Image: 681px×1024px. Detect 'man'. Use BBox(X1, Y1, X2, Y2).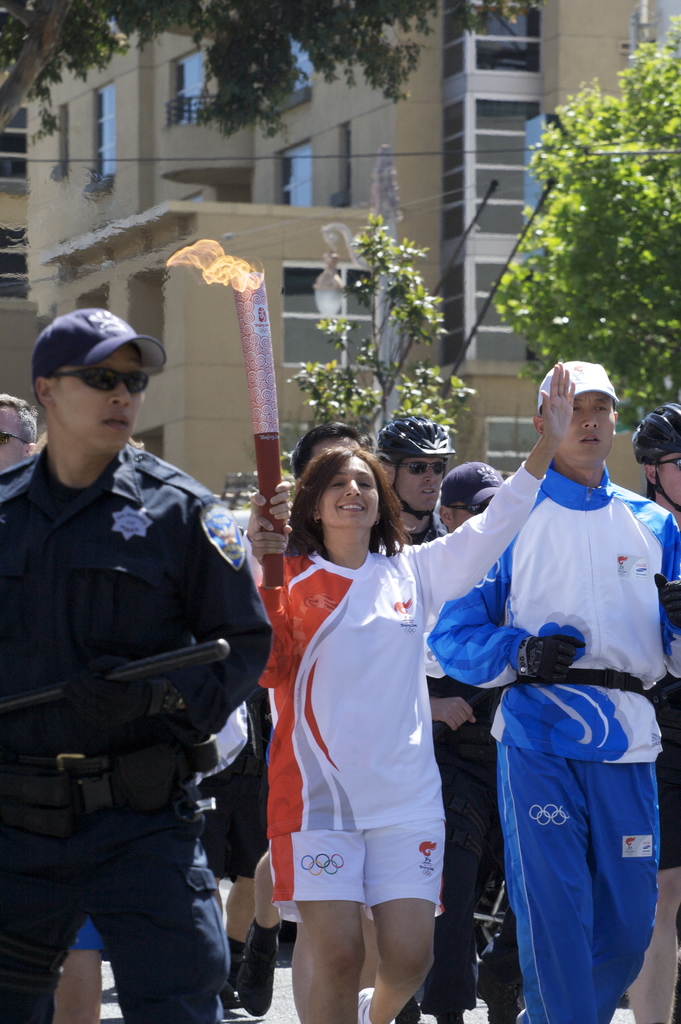
BBox(0, 387, 113, 1023).
